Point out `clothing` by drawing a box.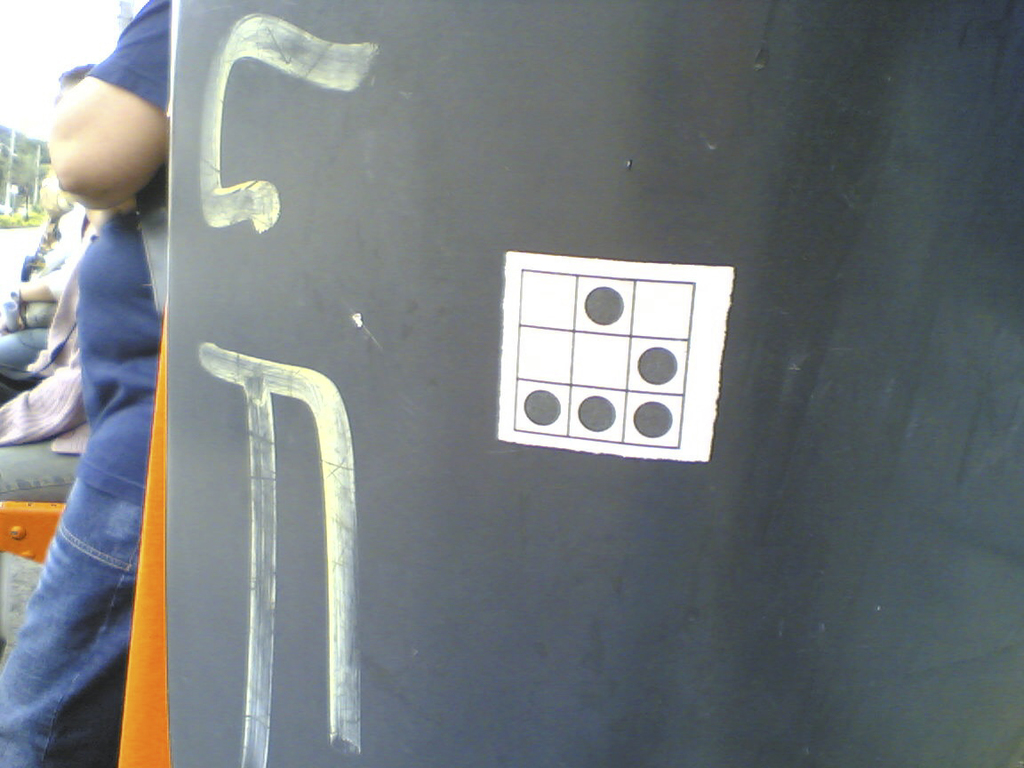
region(0, 264, 89, 504).
